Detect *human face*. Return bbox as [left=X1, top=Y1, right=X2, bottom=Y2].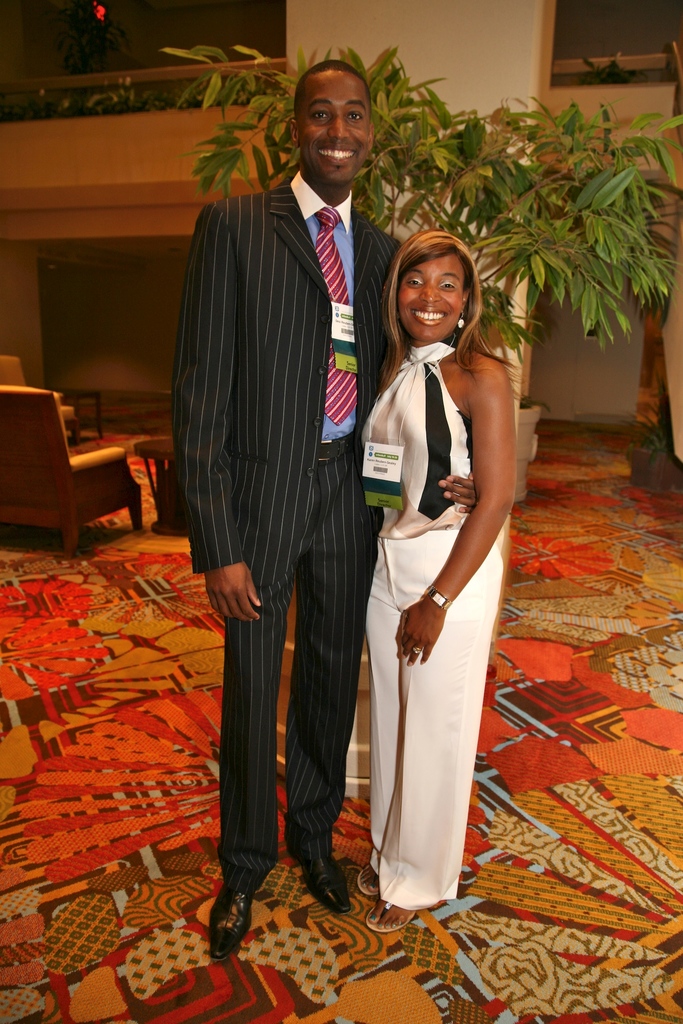
[left=302, top=73, right=370, bottom=178].
